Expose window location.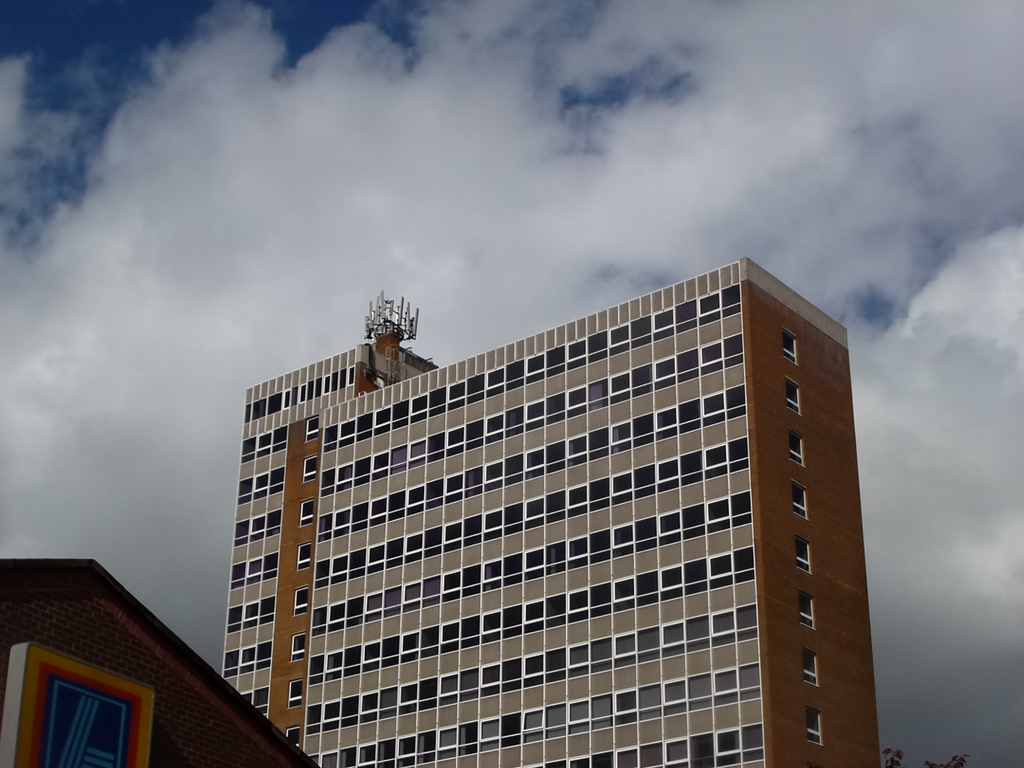
Exposed at pyautogui.locateOnScreen(259, 548, 280, 579).
